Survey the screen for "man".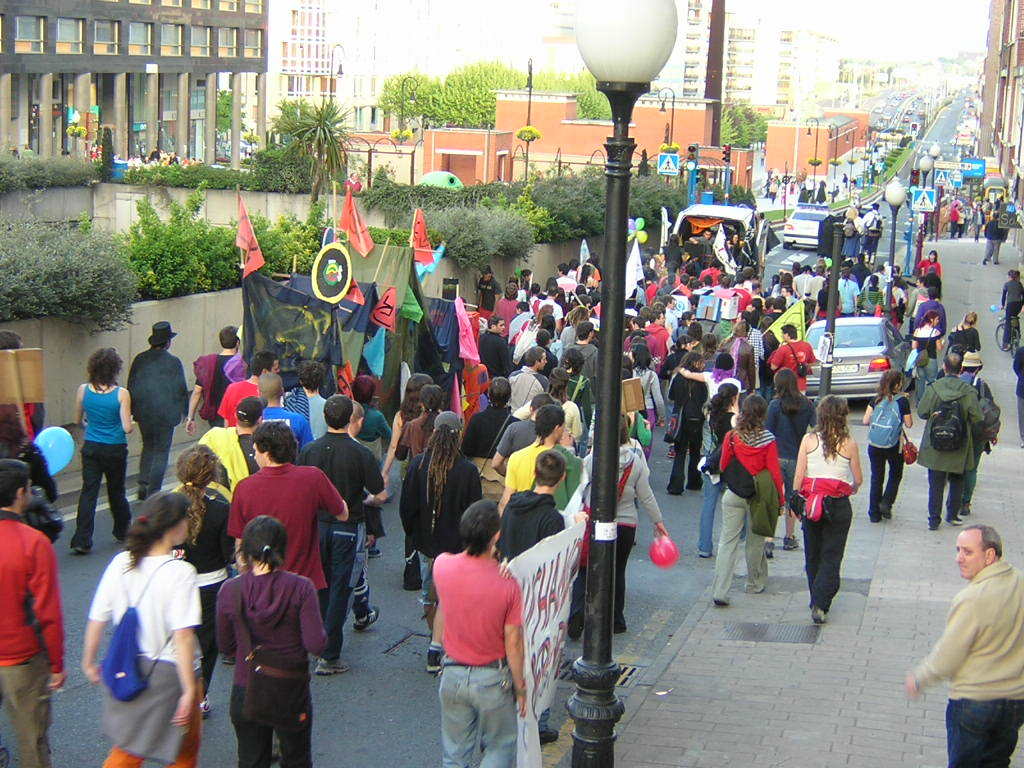
Survey found: (x1=1015, y1=347, x2=1023, y2=444).
